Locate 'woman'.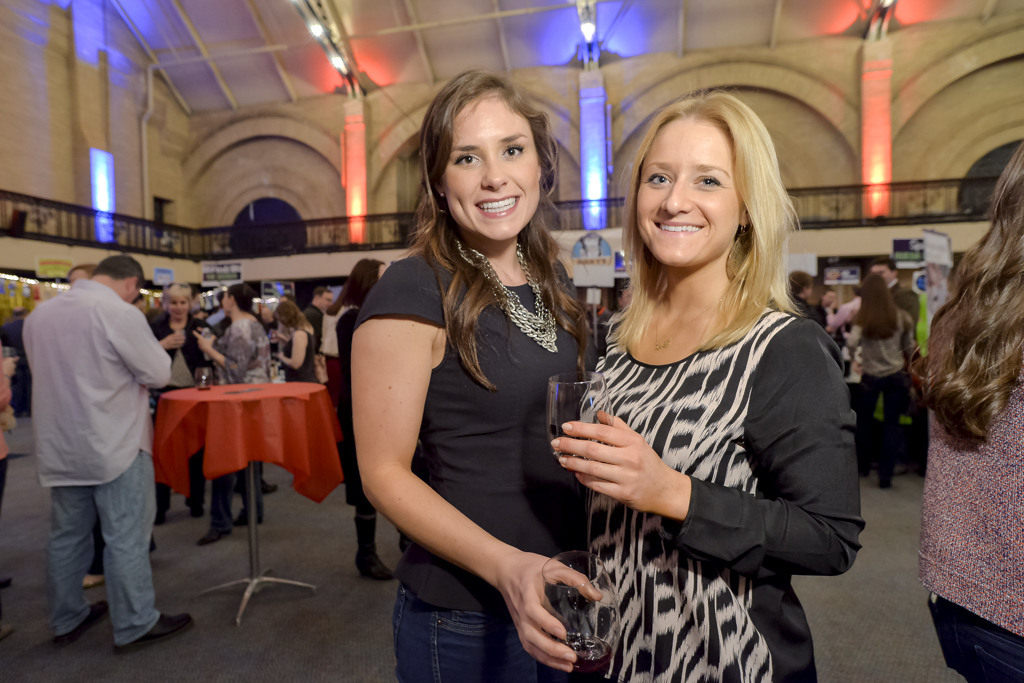
Bounding box: 922, 145, 1023, 682.
